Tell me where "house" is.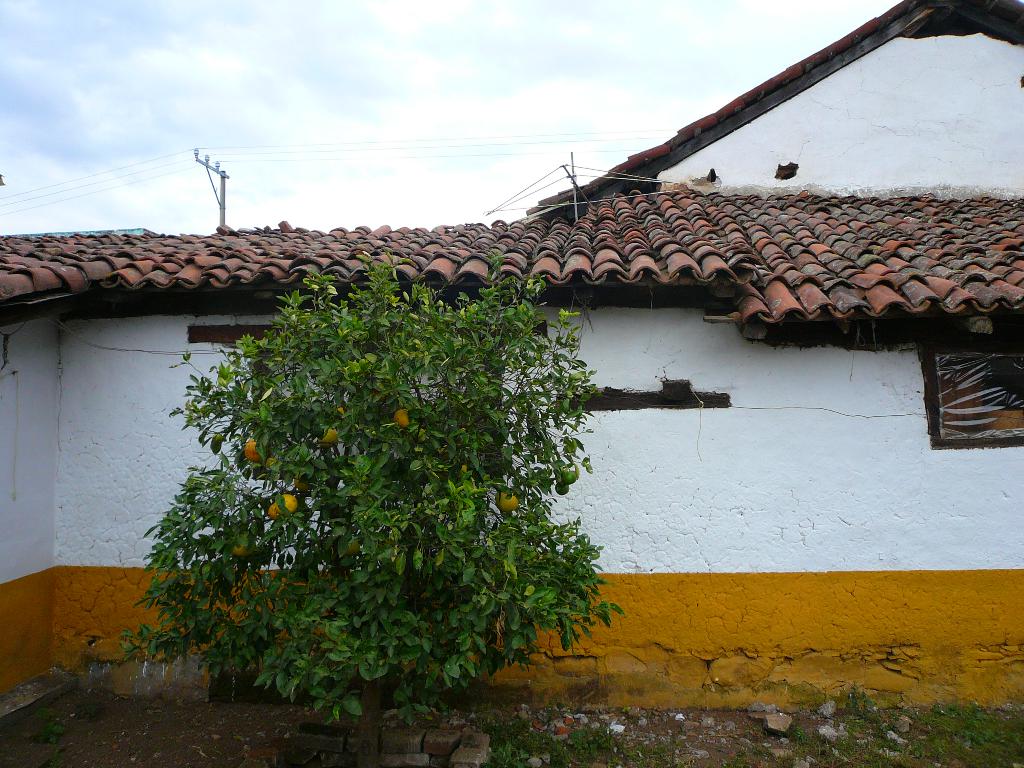
"house" is at {"left": 95, "top": 44, "right": 1023, "bottom": 634}.
